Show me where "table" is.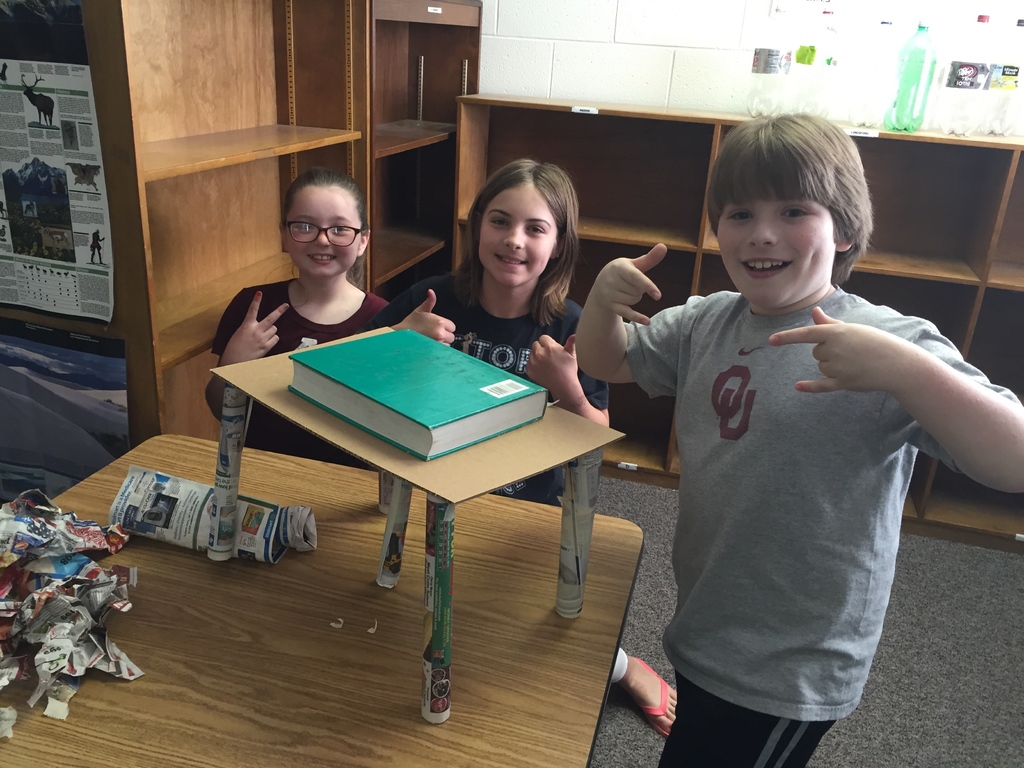
"table" is at 0, 435, 641, 767.
